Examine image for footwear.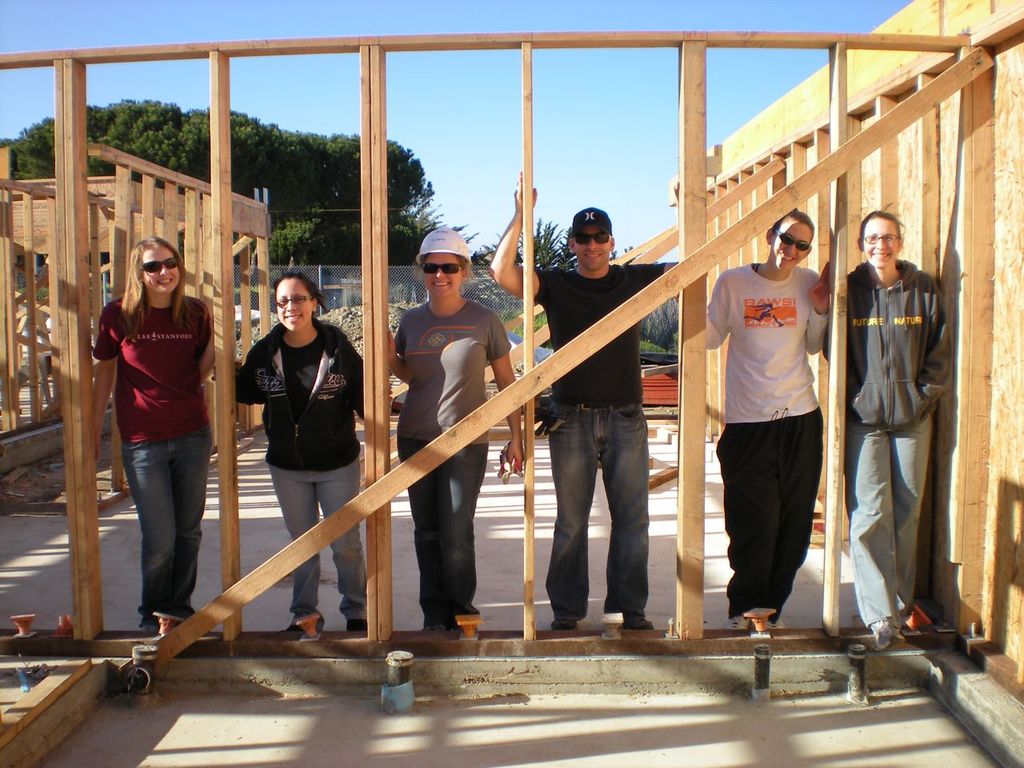
Examination result: detection(623, 618, 654, 628).
